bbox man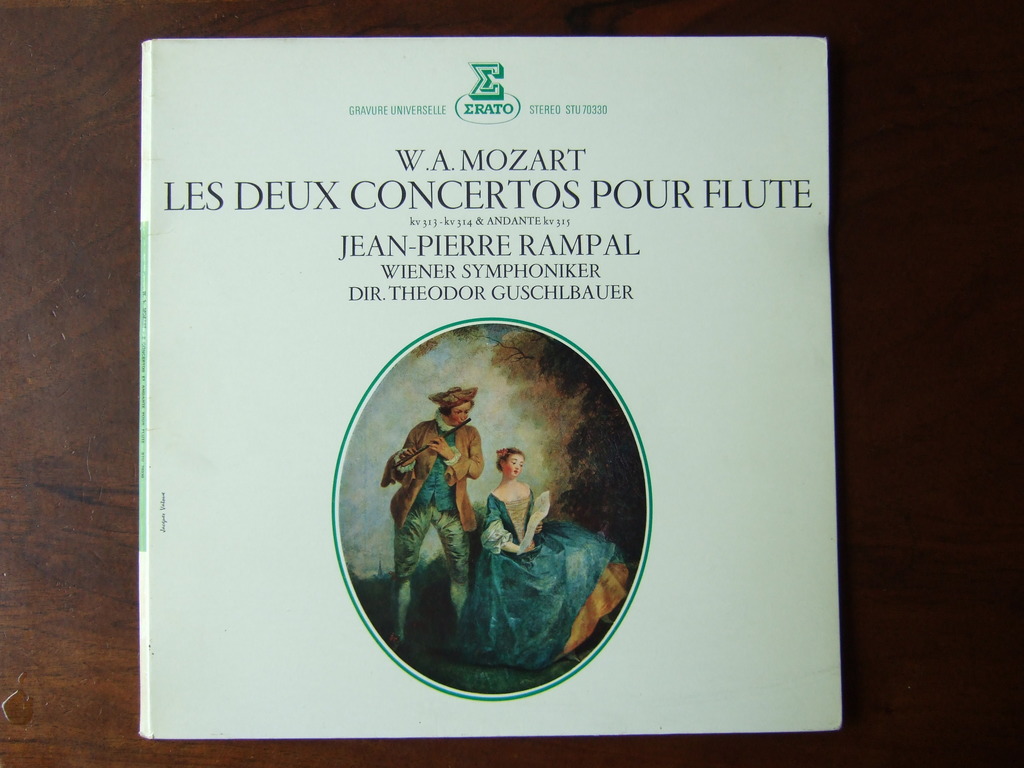
{"left": 378, "top": 384, "right": 482, "bottom": 638}
